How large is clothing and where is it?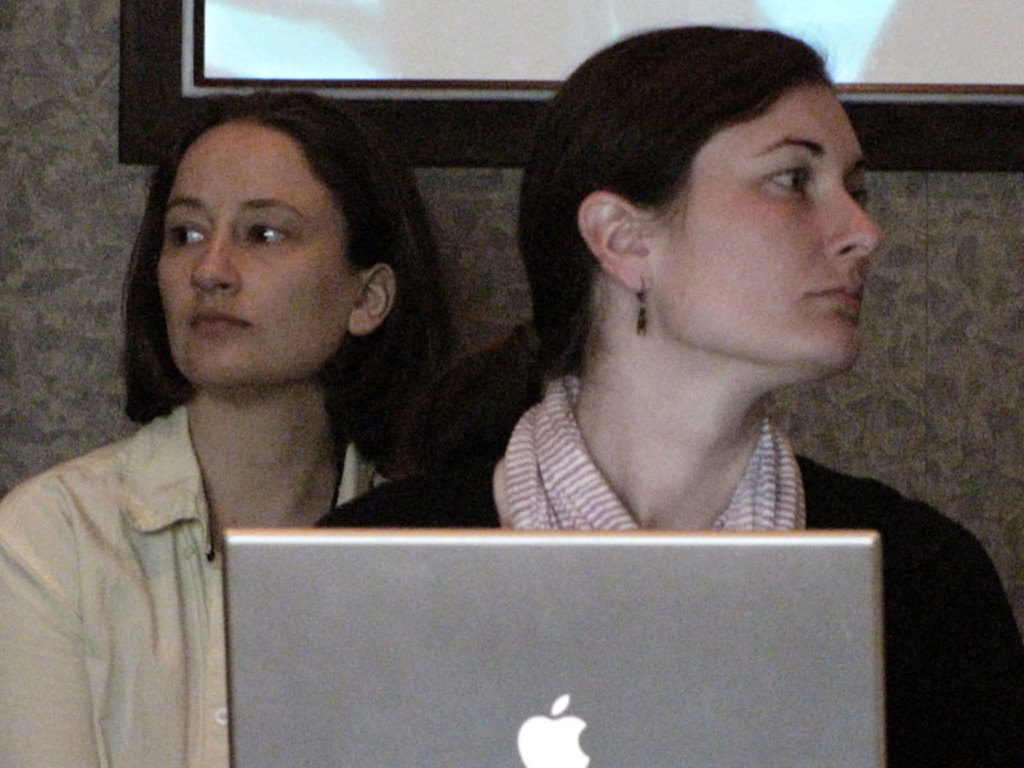
Bounding box: select_region(0, 407, 383, 767).
